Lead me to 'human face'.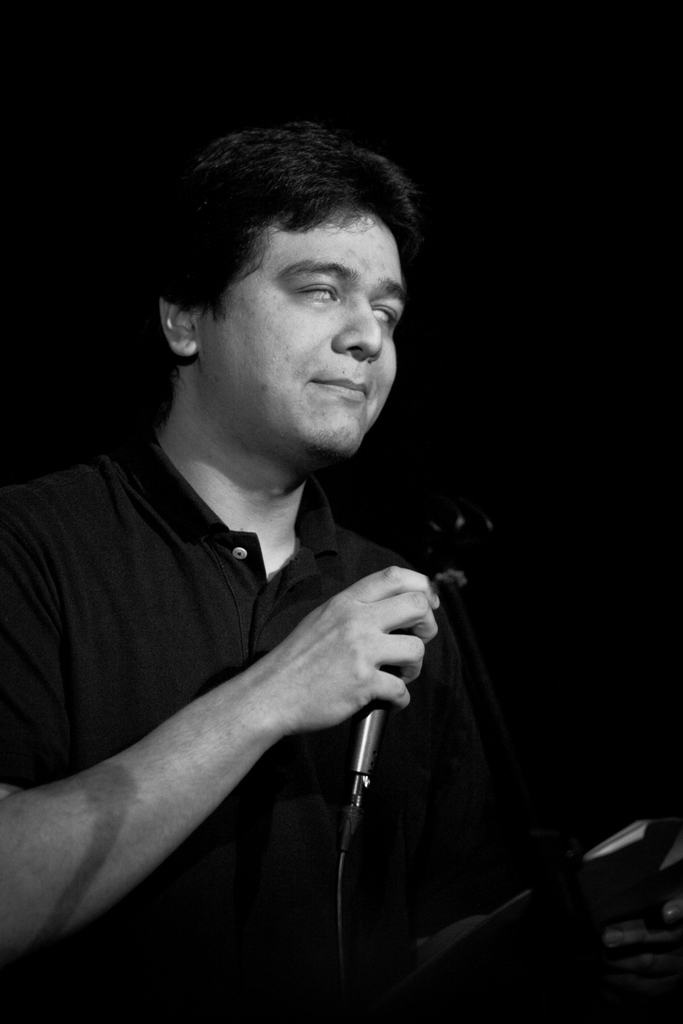
Lead to [x1=197, y1=205, x2=407, y2=450].
